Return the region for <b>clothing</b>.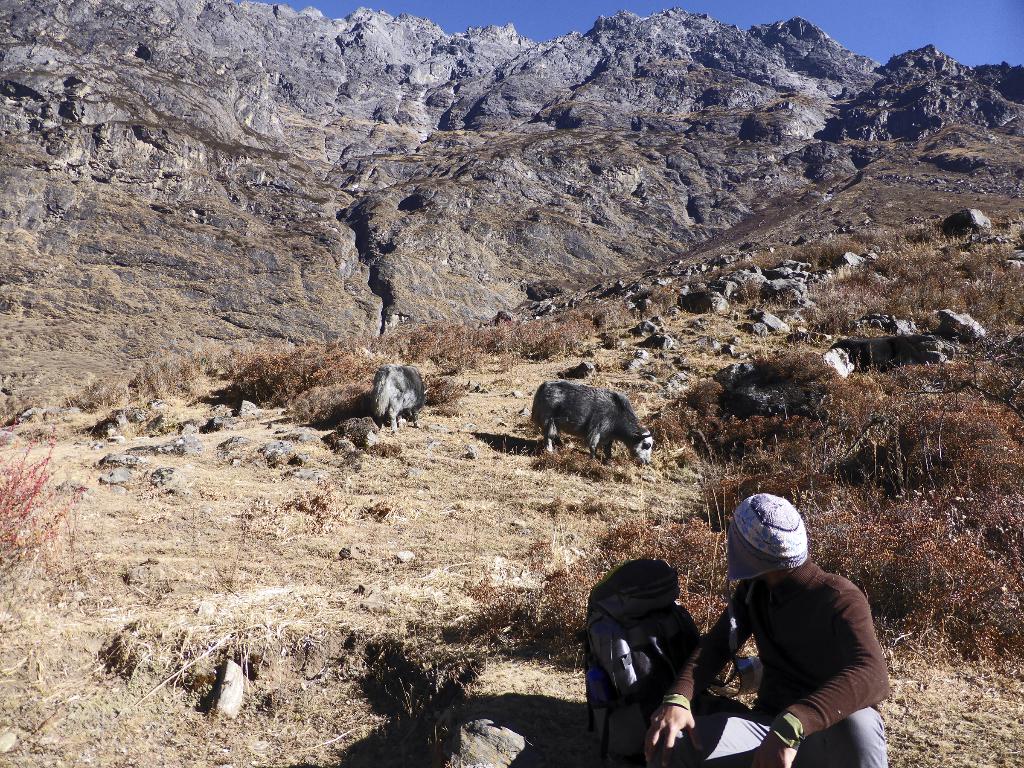
select_region(699, 516, 896, 753).
